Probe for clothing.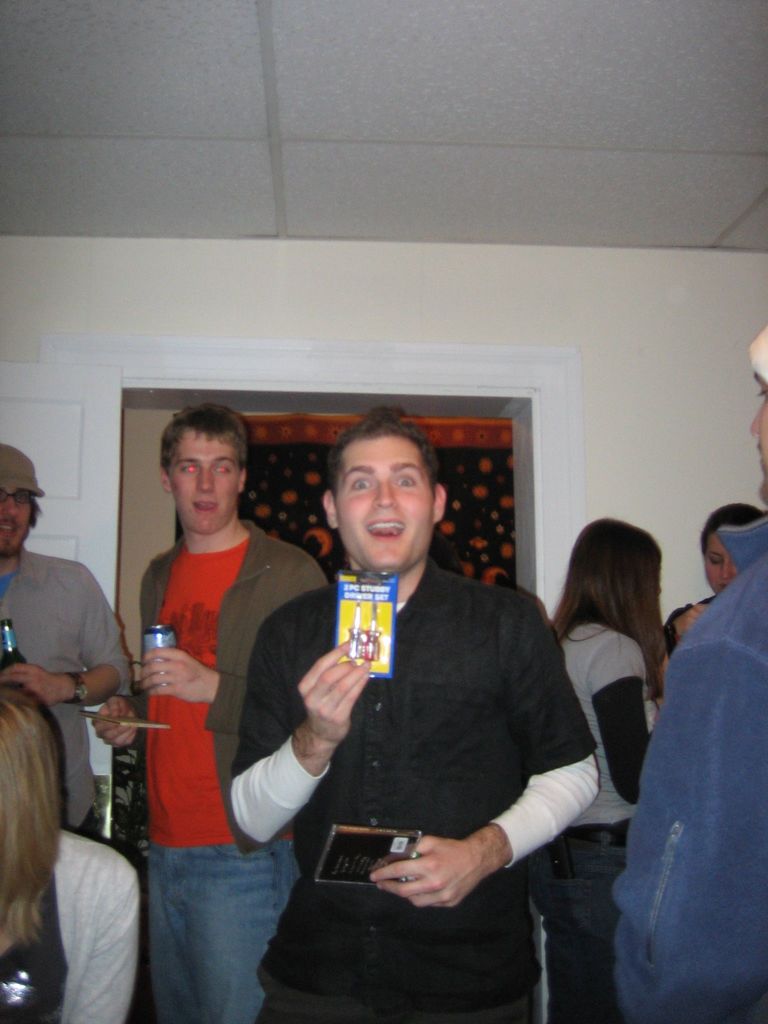
Probe result: rect(542, 620, 654, 1023).
